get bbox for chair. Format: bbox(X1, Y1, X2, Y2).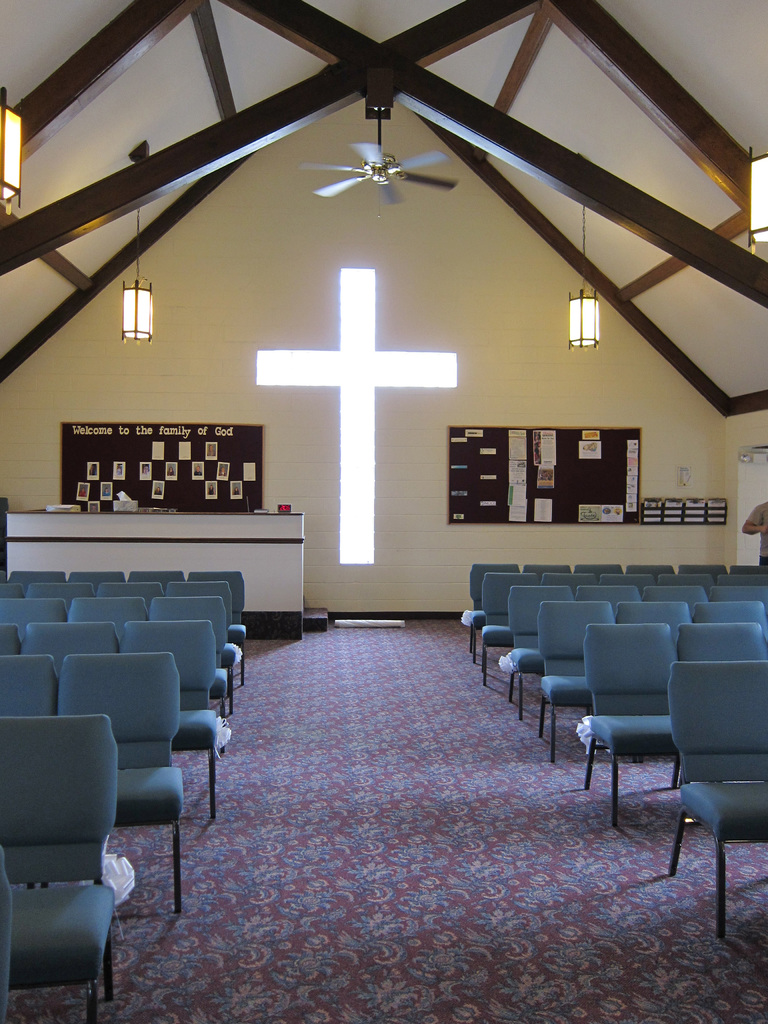
bbox(536, 599, 618, 755).
